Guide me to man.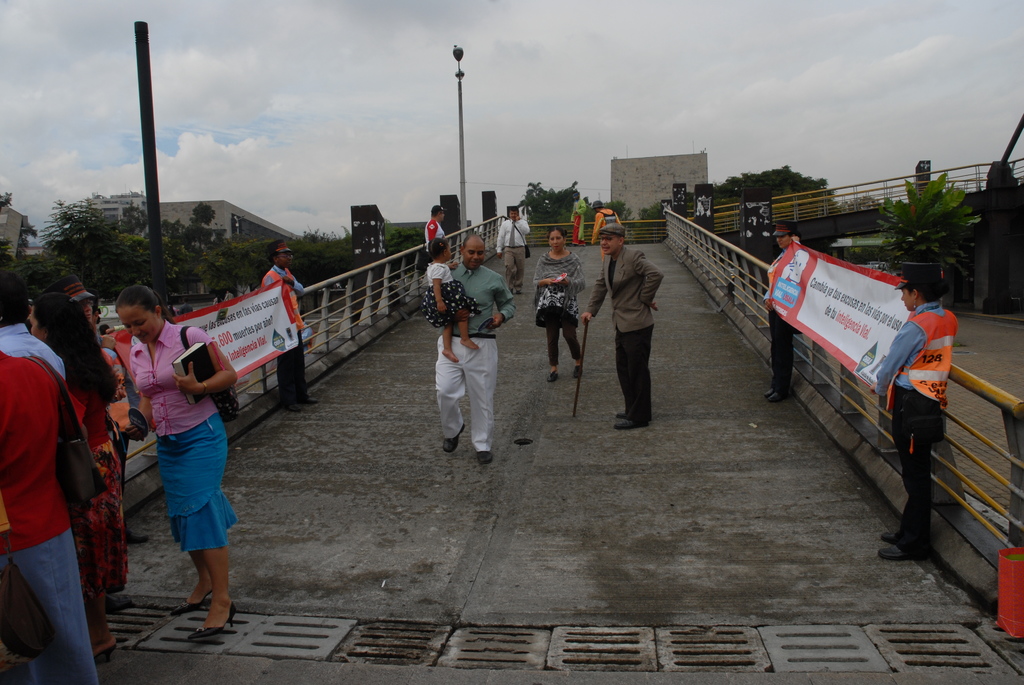
Guidance: [90,295,145,546].
